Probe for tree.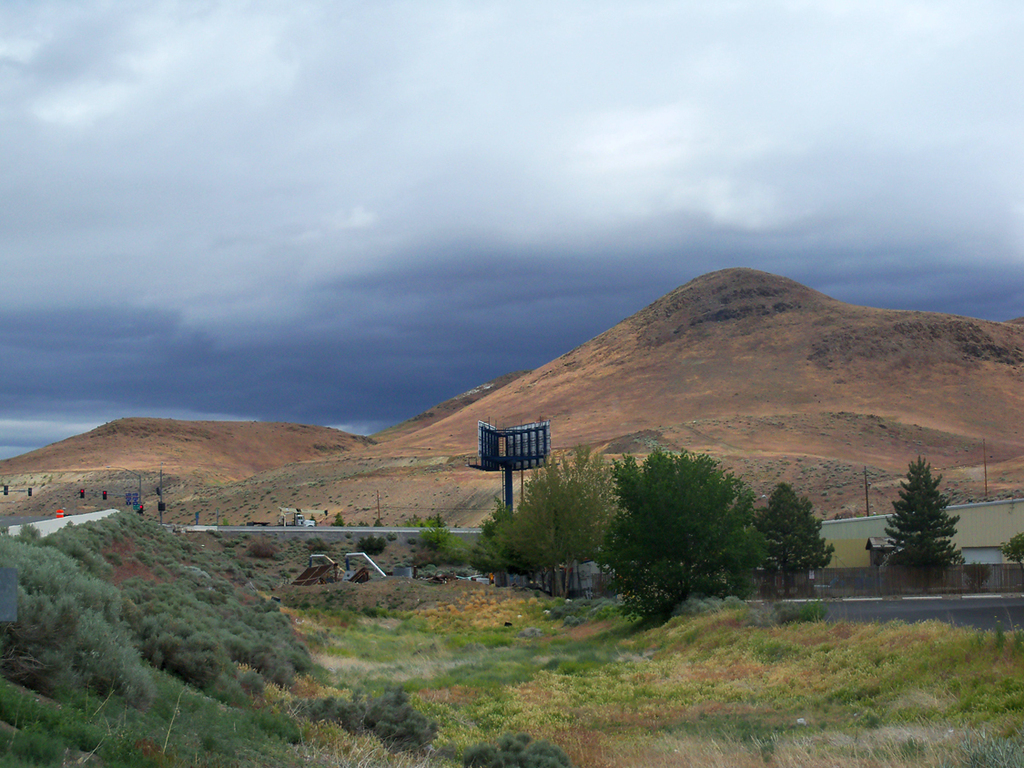
Probe result: left=999, top=530, right=1023, bottom=570.
